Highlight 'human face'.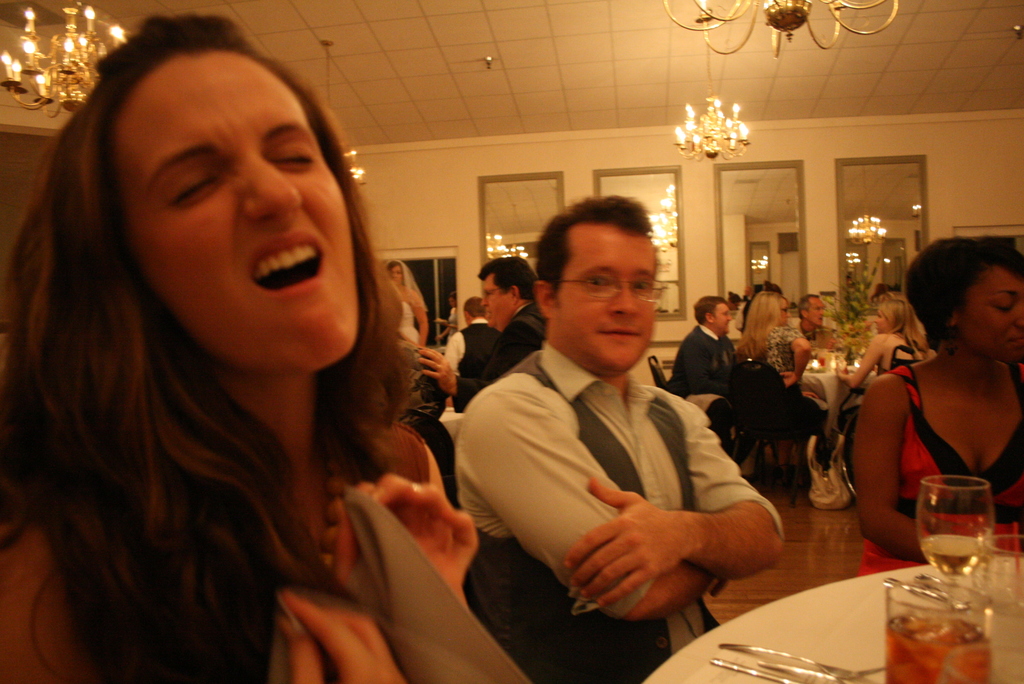
Highlighted region: 775/297/788/325.
